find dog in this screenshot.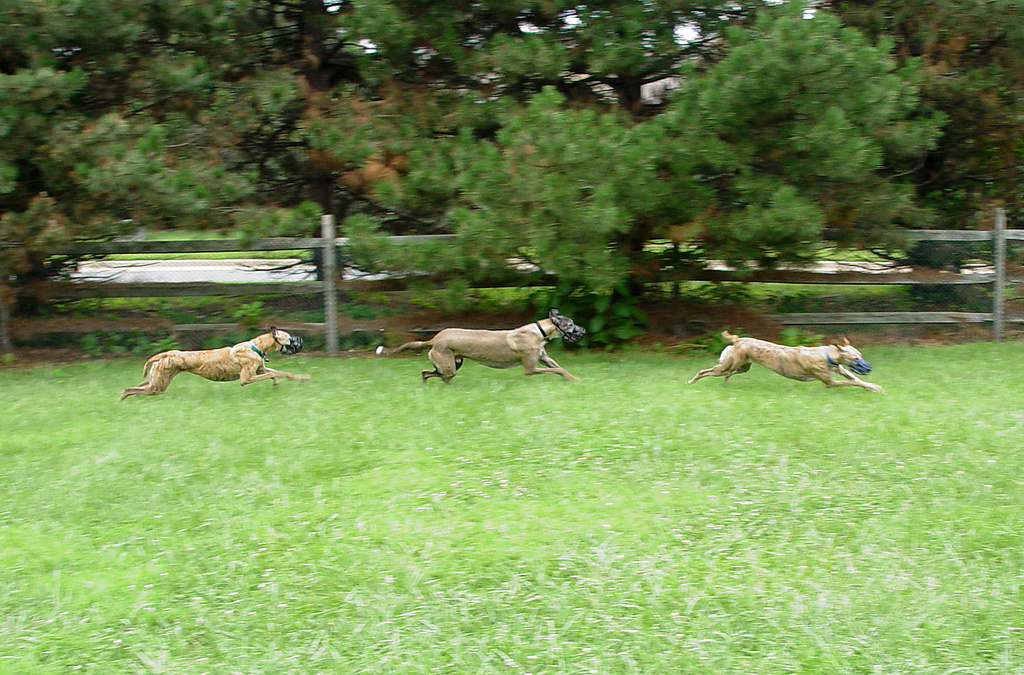
The bounding box for dog is [689, 332, 878, 389].
